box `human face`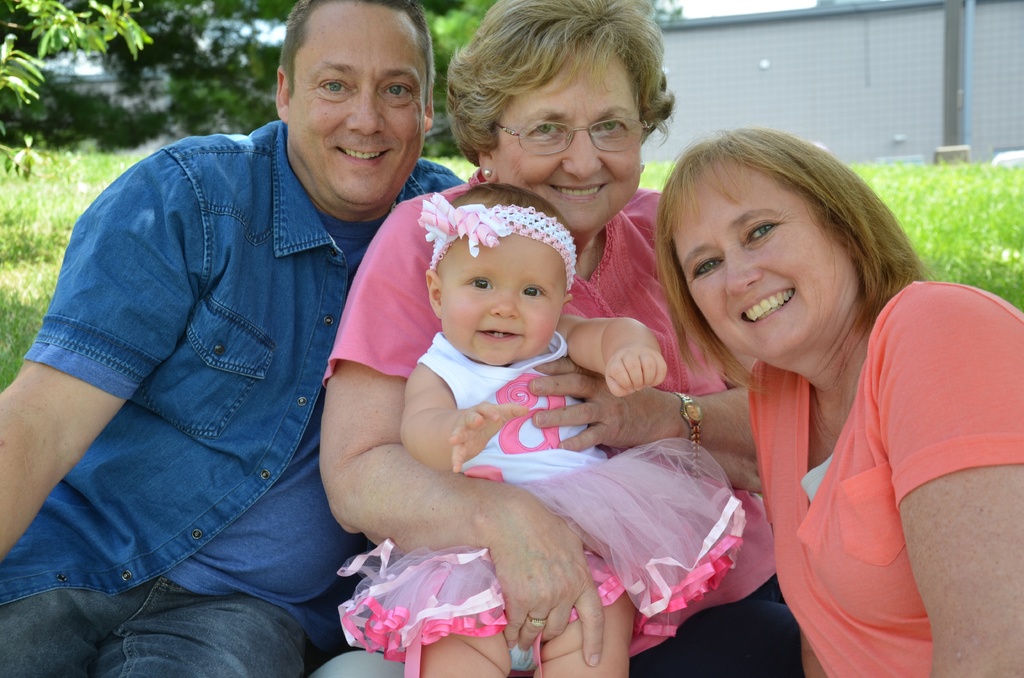
{"left": 495, "top": 40, "right": 642, "bottom": 235}
